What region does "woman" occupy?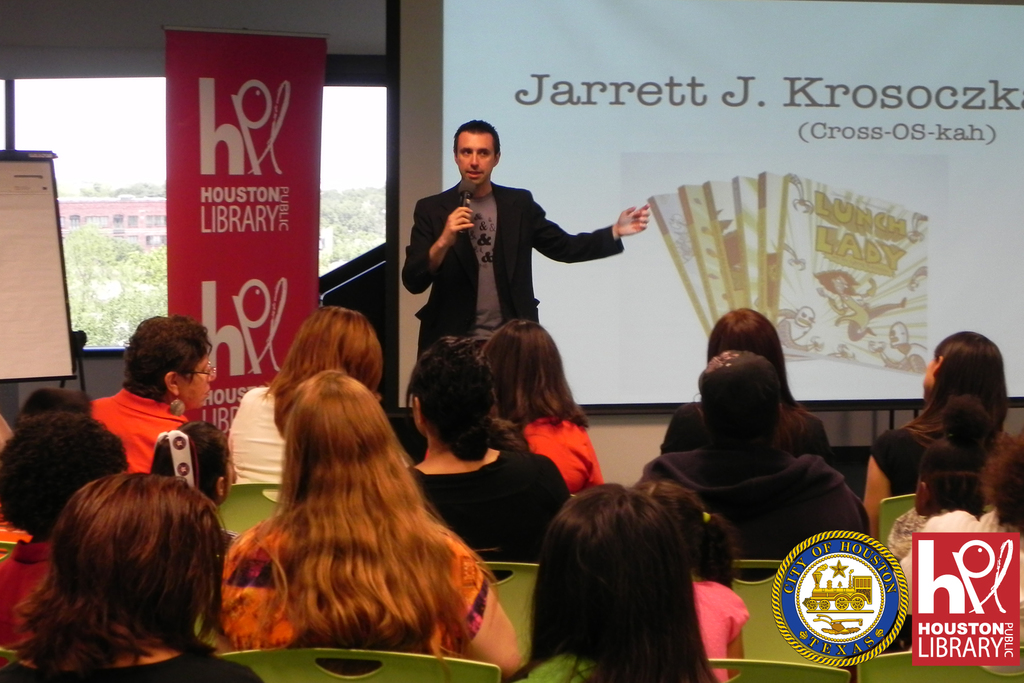
x1=514 y1=482 x2=720 y2=682.
